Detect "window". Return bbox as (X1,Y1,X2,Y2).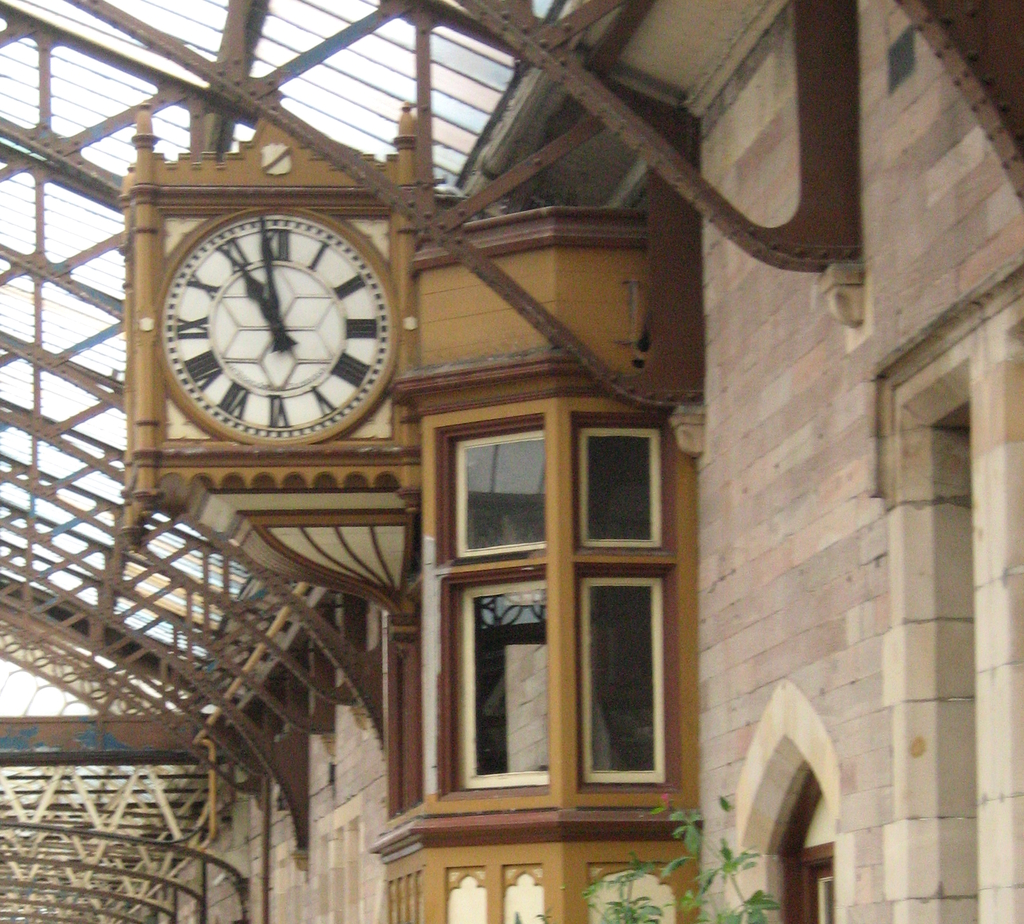
(550,563,680,797).
